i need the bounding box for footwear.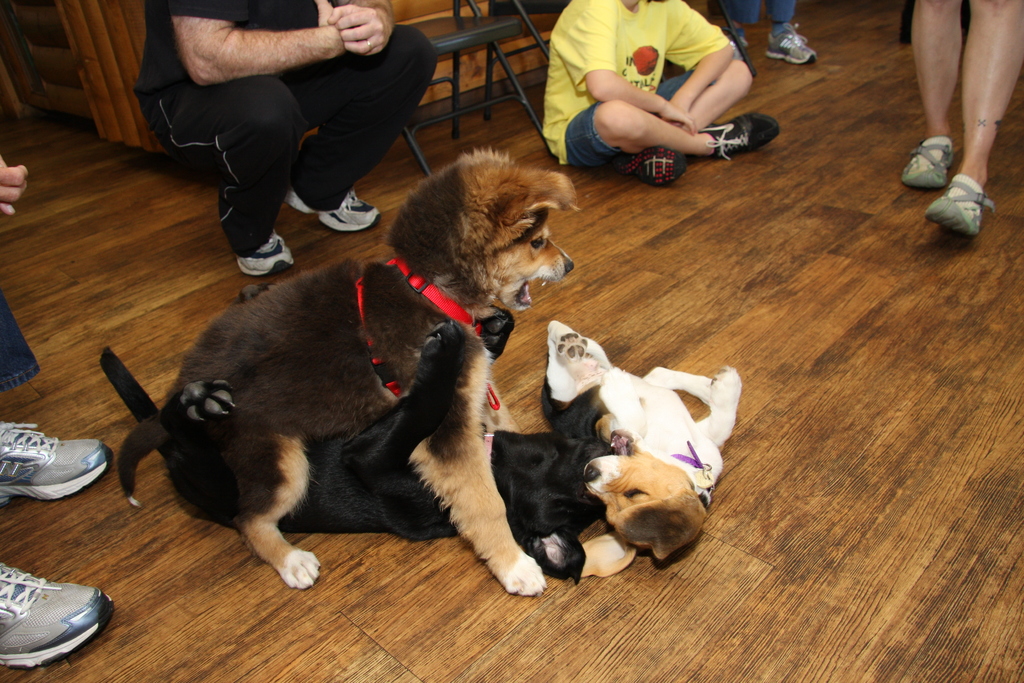
Here it is: x1=1 y1=418 x2=118 y2=514.
